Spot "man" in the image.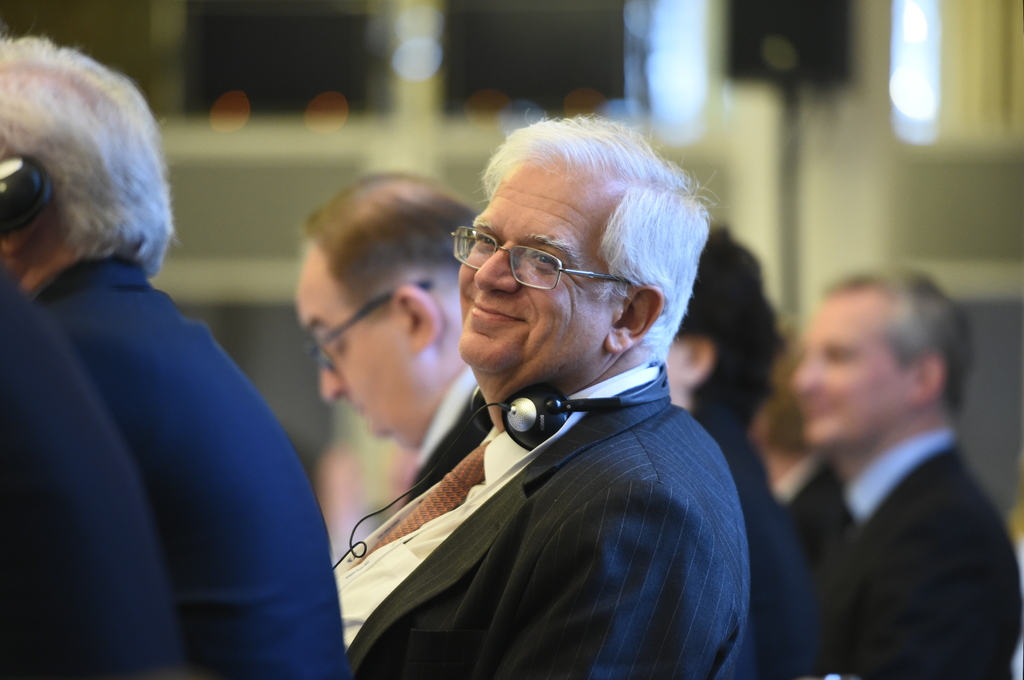
"man" found at pyautogui.locateOnScreen(292, 166, 497, 510).
